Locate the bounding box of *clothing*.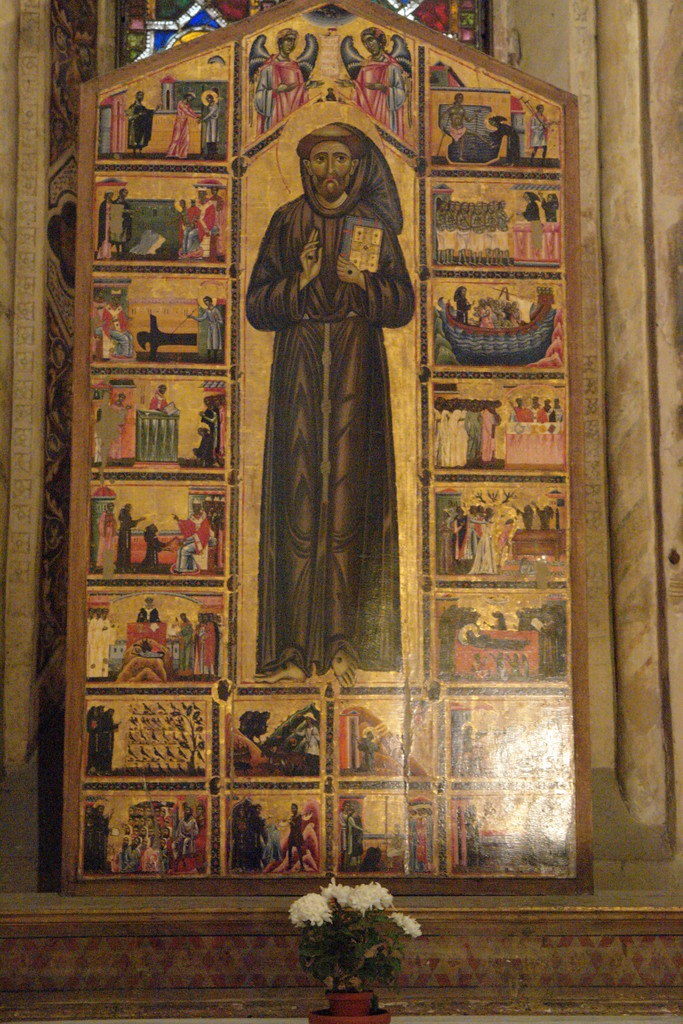
Bounding box: crop(410, 813, 432, 869).
